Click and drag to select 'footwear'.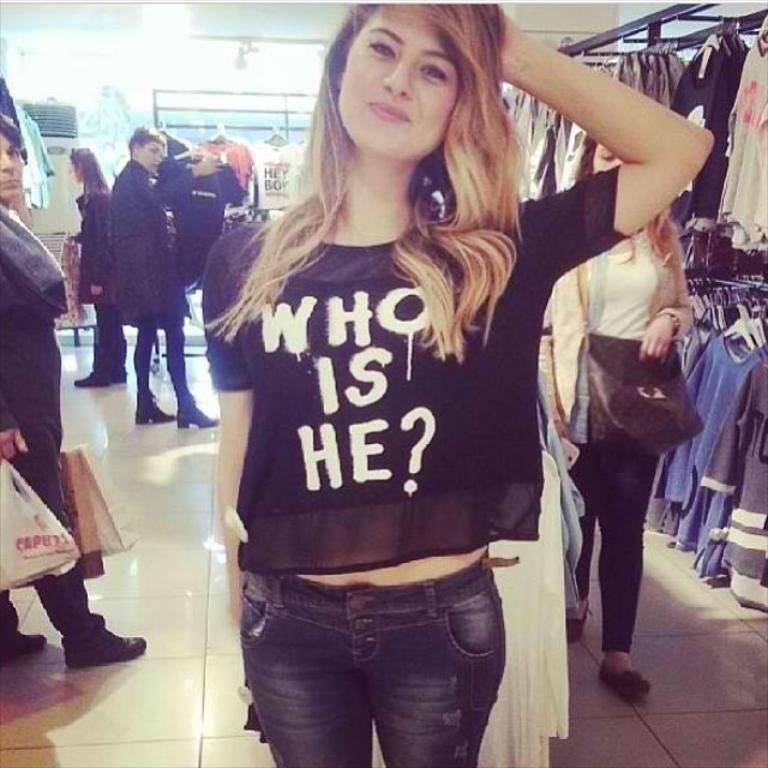
Selection: (x1=108, y1=367, x2=125, y2=379).
